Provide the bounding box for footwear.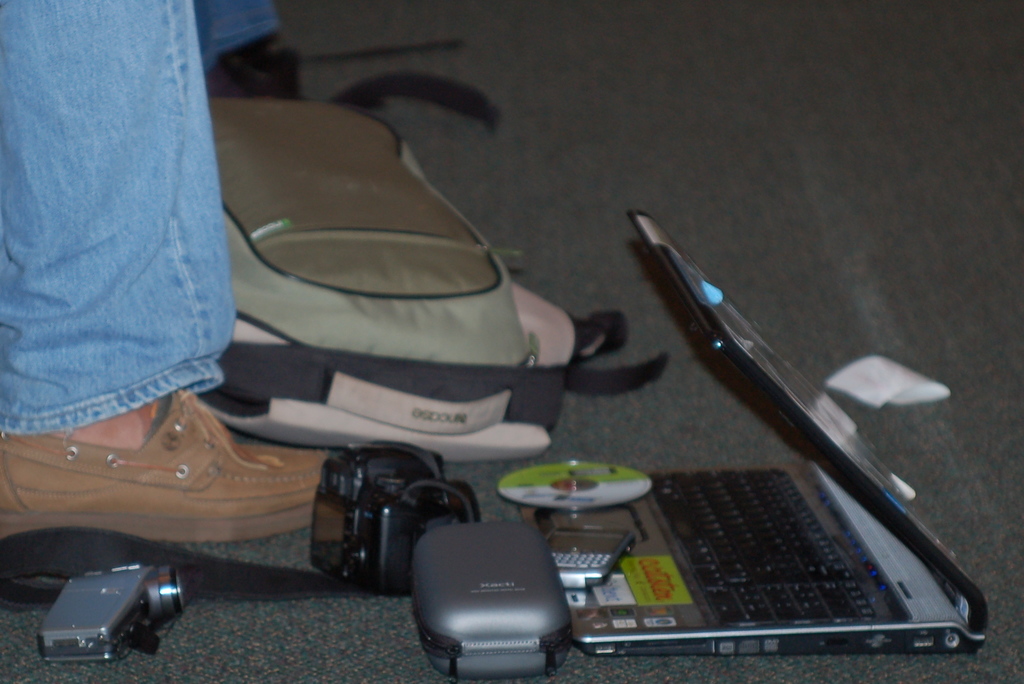
box(1, 378, 330, 601).
